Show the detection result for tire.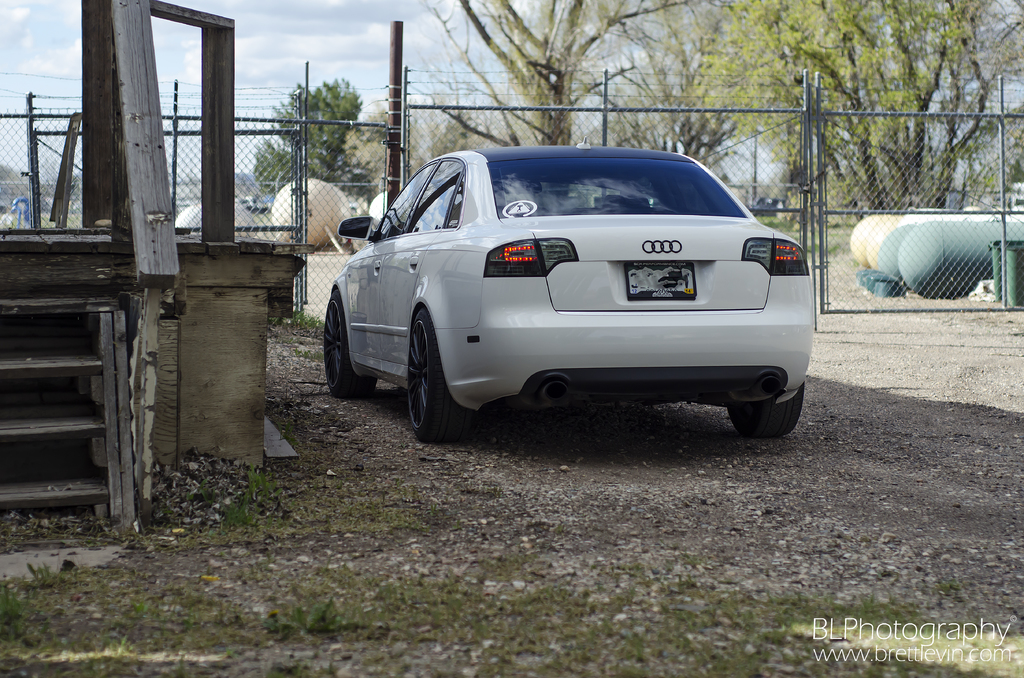
401, 294, 458, 449.
